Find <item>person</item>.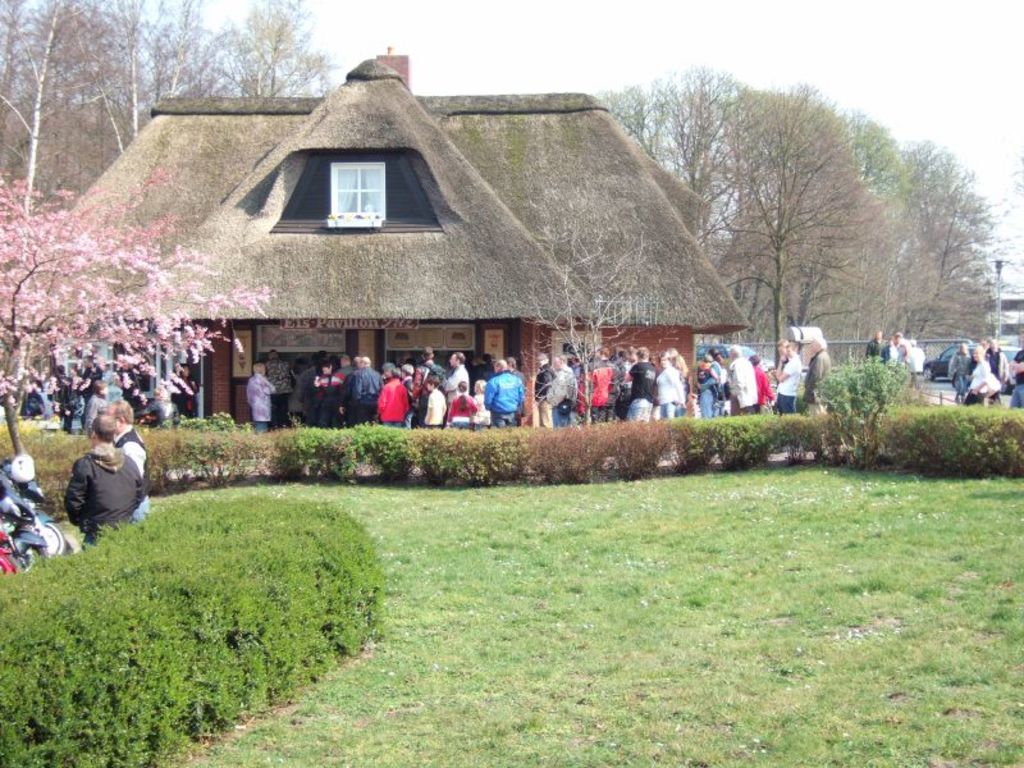
<bbox>83, 378, 108, 431</bbox>.
